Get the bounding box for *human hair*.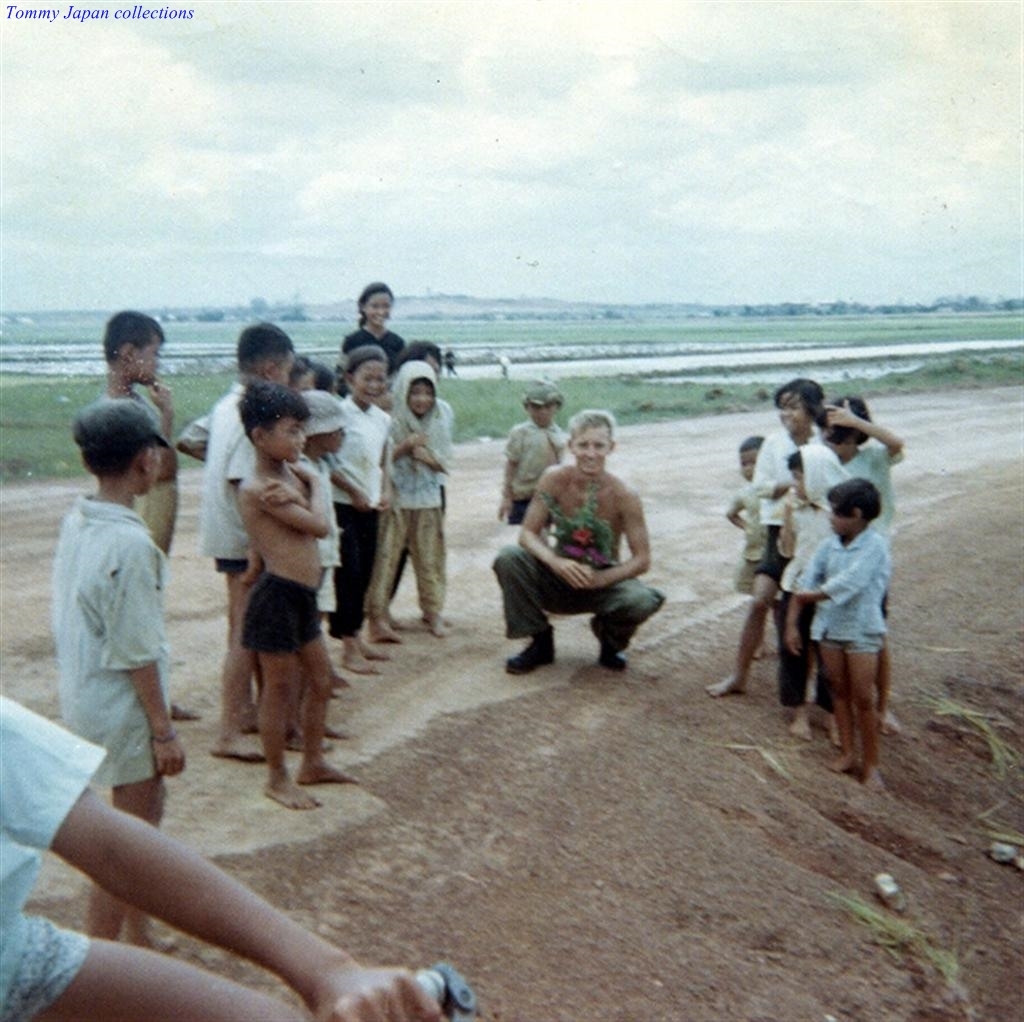
l=311, t=363, r=334, b=389.
